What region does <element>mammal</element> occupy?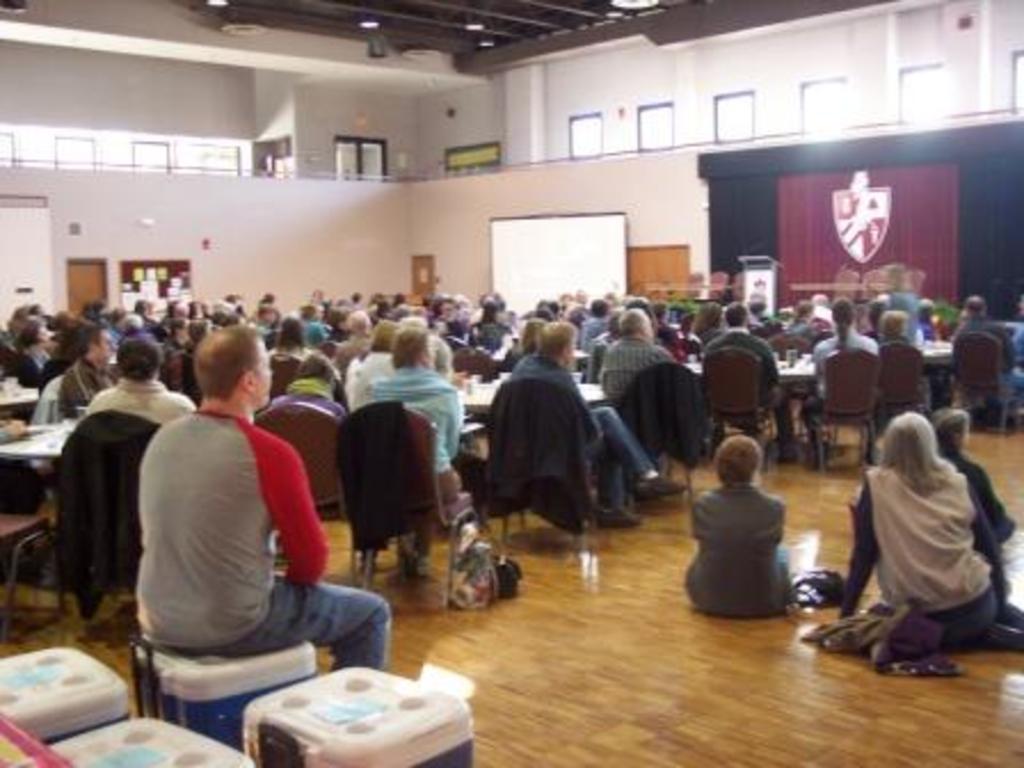
681:427:798:622.
